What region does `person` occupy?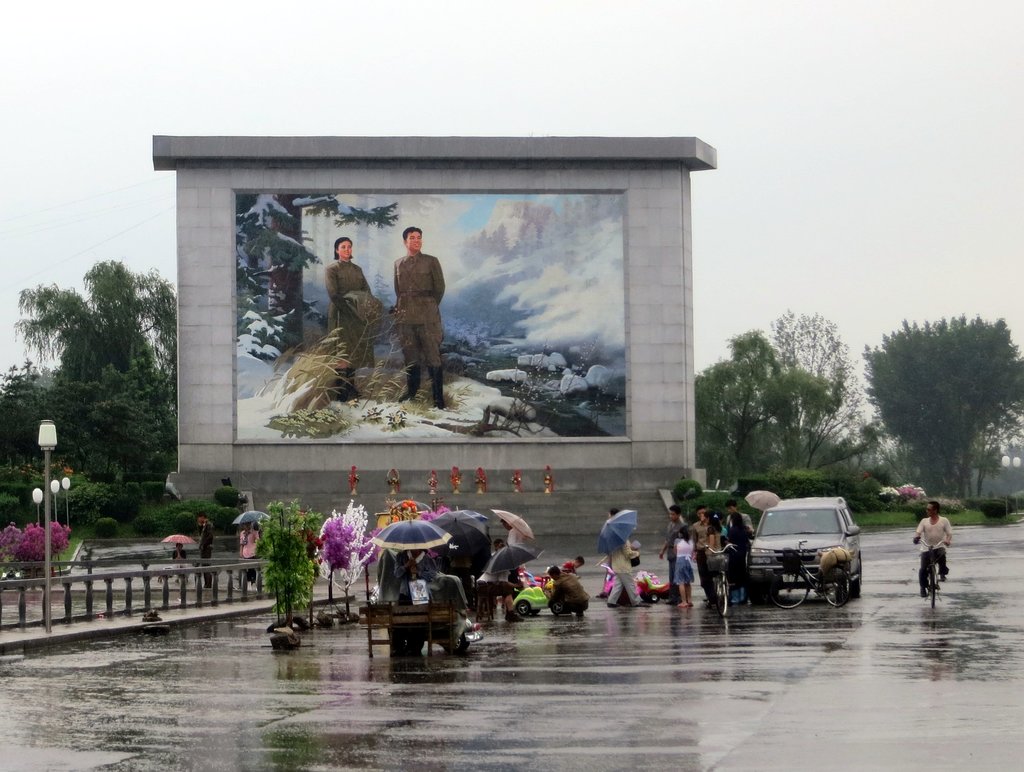
(238,520,261,588).
